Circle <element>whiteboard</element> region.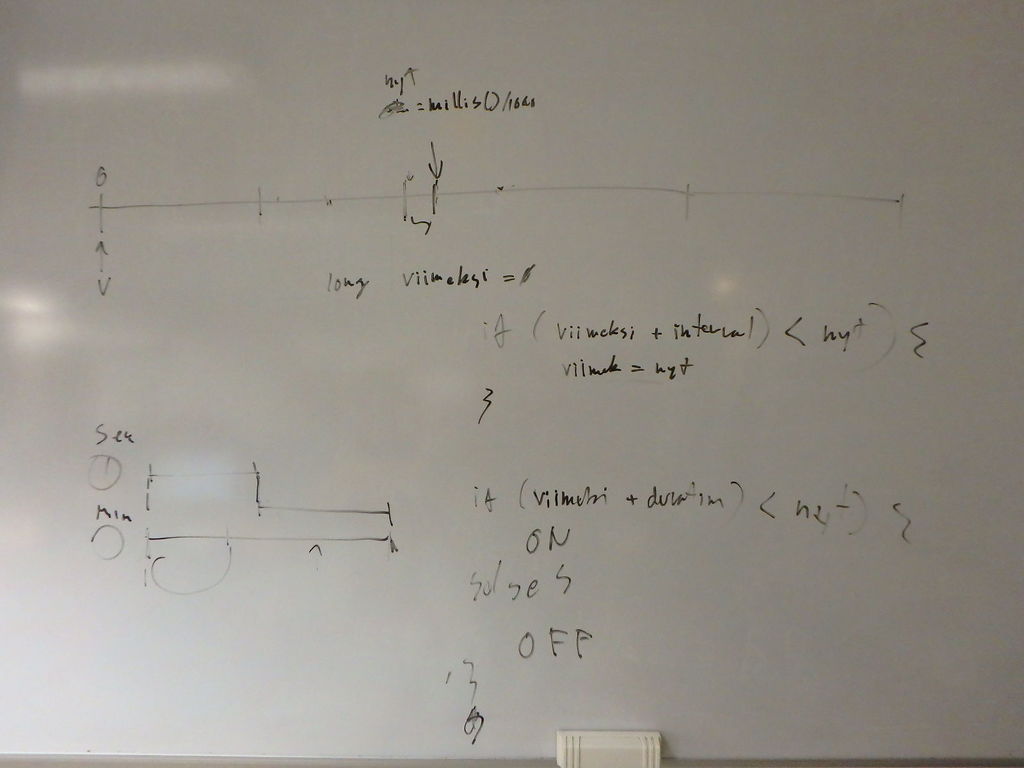
Region: region(0, 0, 1023, 767).
